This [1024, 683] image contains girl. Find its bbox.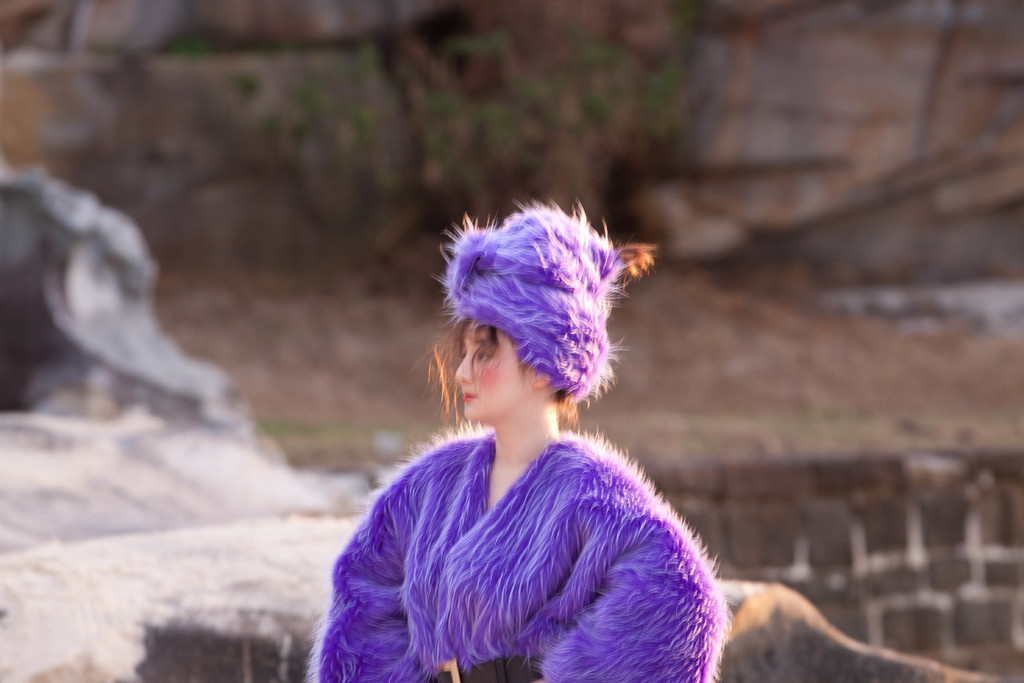
bbox=[304, 198, 736, 681].
